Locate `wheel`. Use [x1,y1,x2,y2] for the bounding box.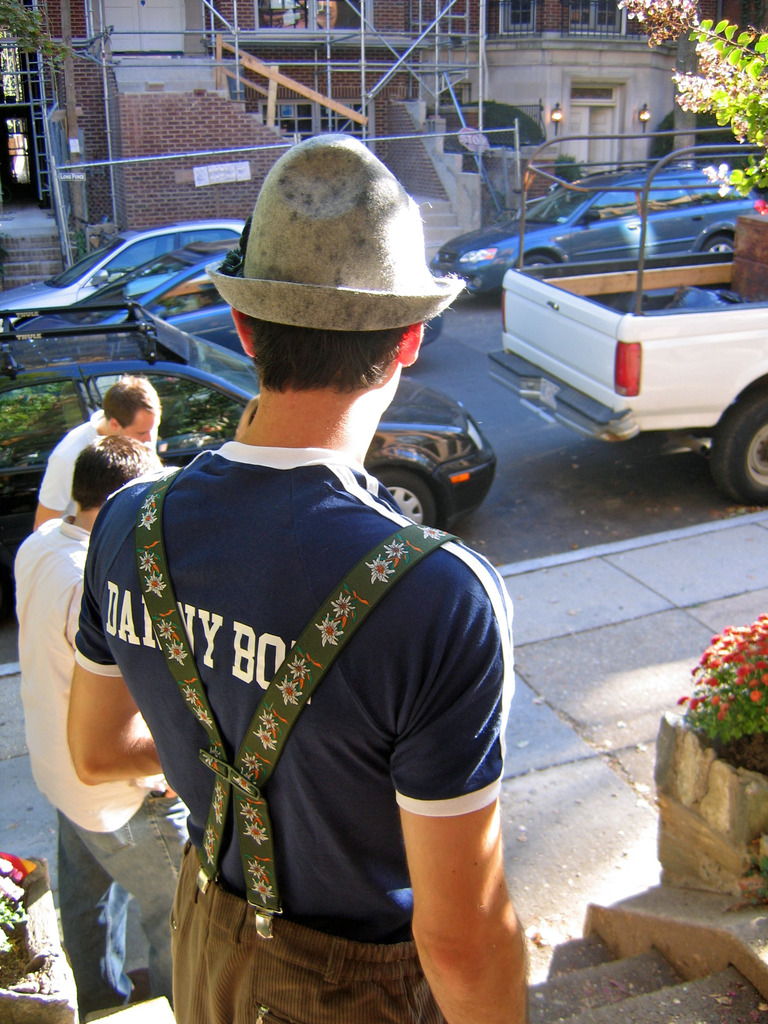
[520,255,564,274].
